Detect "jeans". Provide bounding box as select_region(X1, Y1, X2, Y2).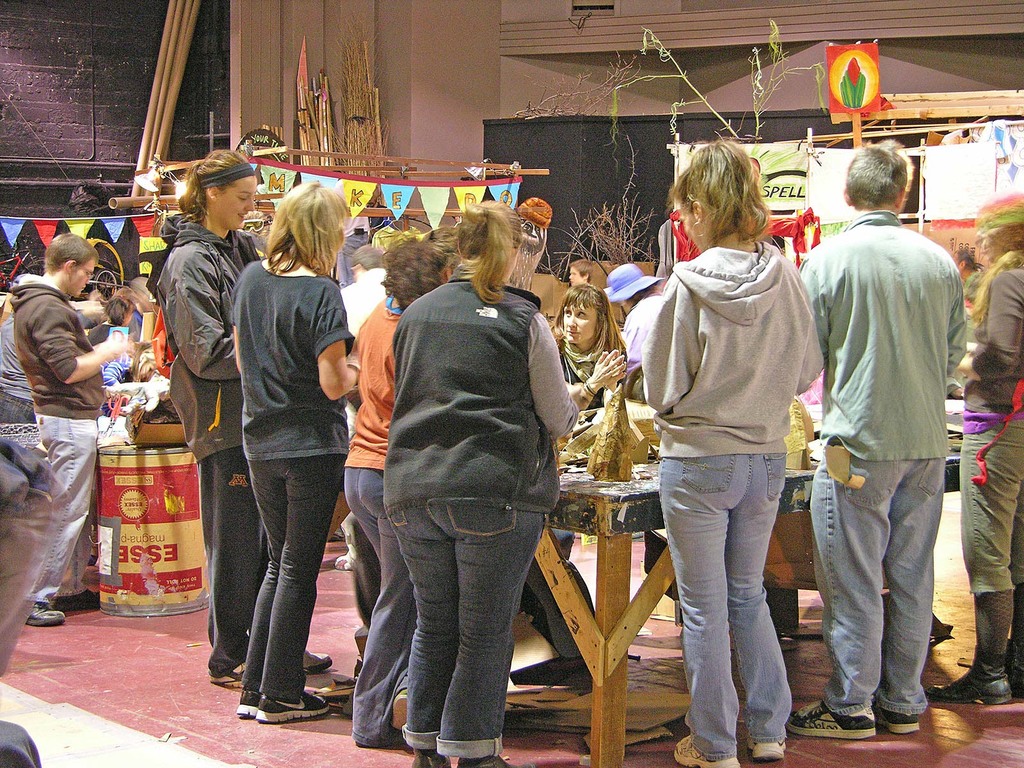
select_region(660, 436, 809, 750).
